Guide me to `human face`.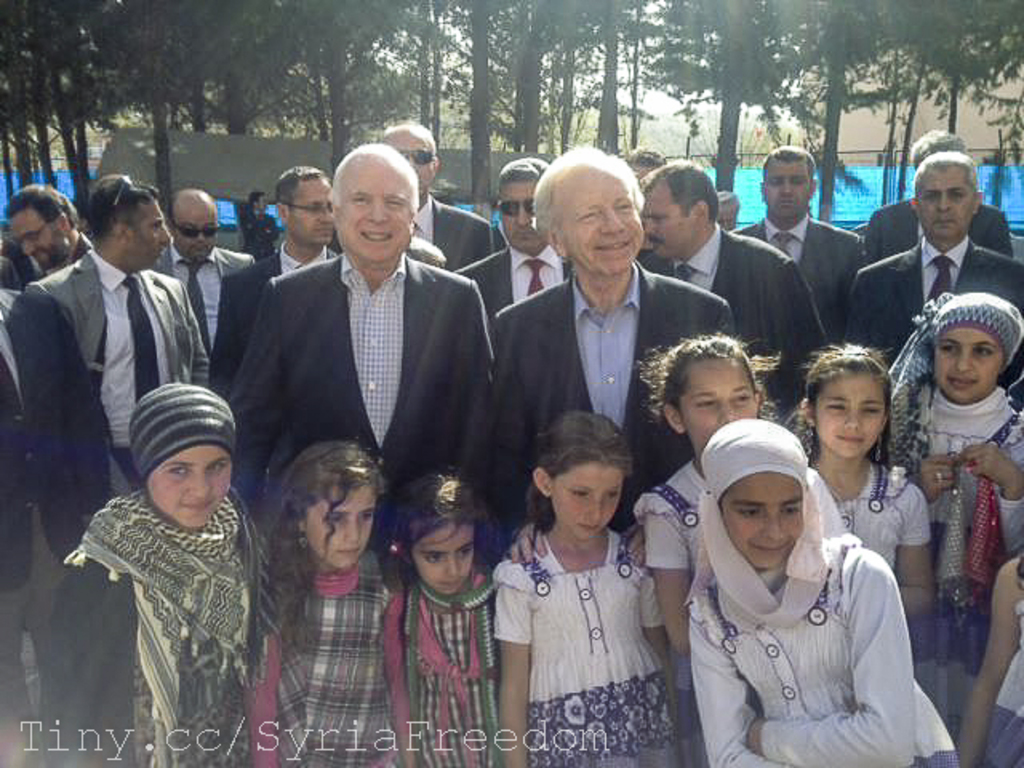
Guidance: region(718, 474, 803, 565).
